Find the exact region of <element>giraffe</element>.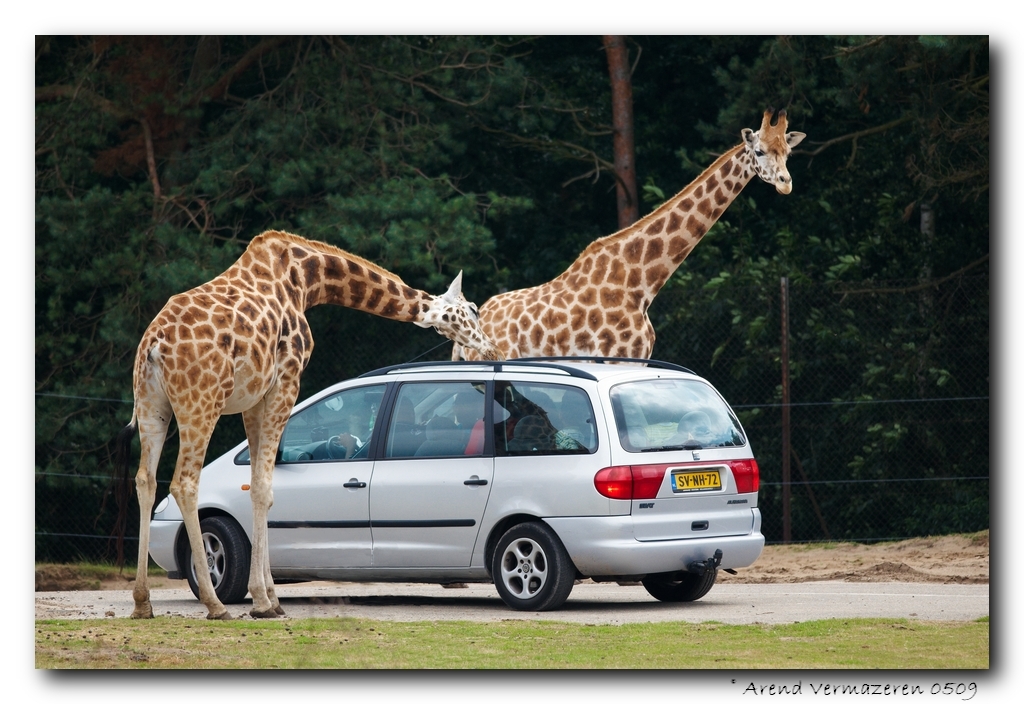
Exact region: Rect(108, 230, 503, 616).
